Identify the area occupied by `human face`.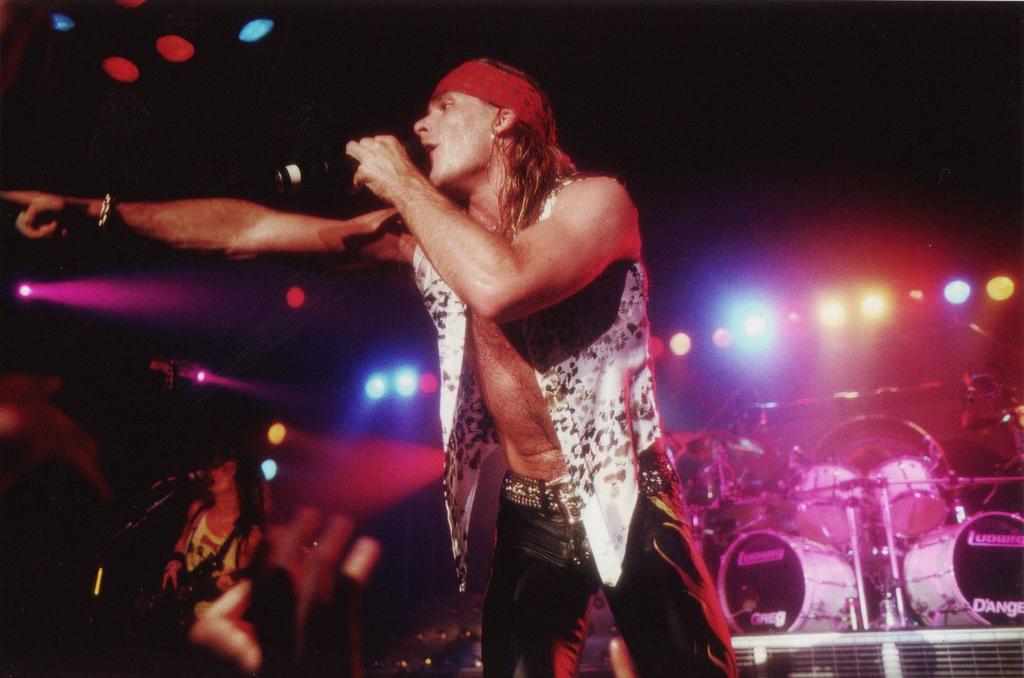
Area: bbox(410, 87, 490, 190).
